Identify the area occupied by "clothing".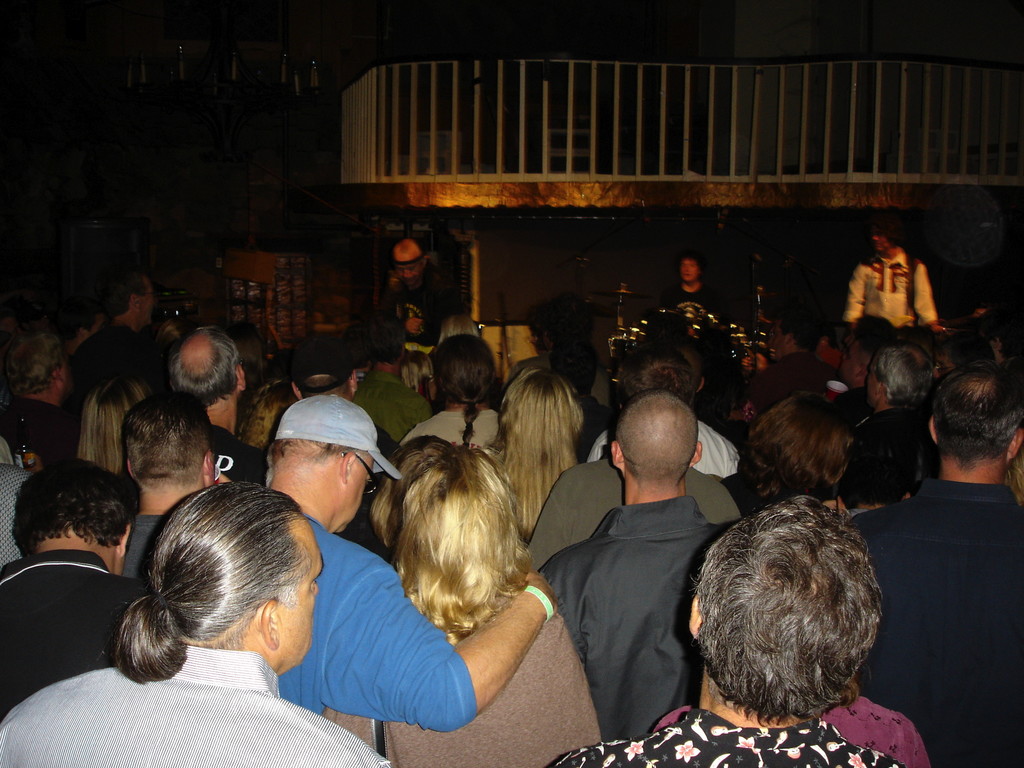
Area: rect(852, 230, 938, 335).
